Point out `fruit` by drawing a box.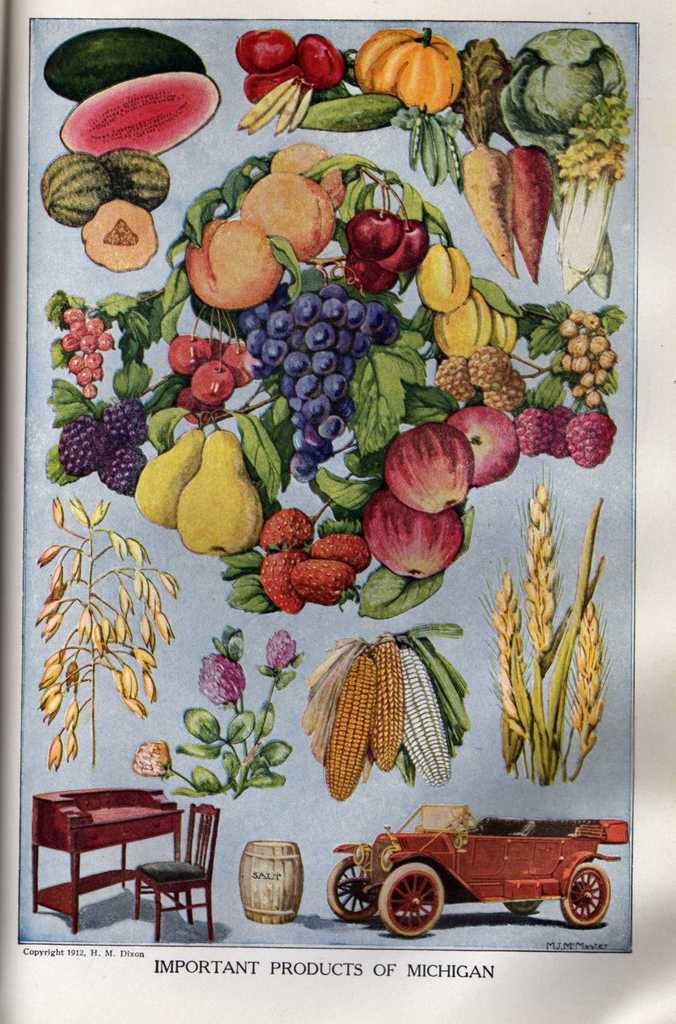
box(401, 646, 453, 790).
